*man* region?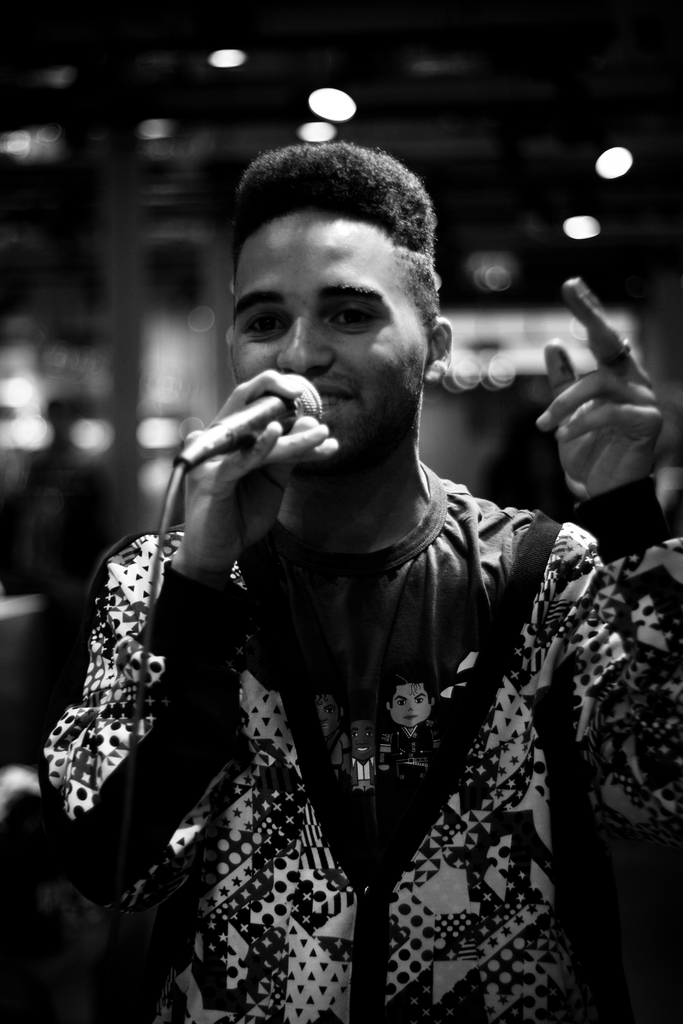
bbox(129, 143, 619, 1023)
